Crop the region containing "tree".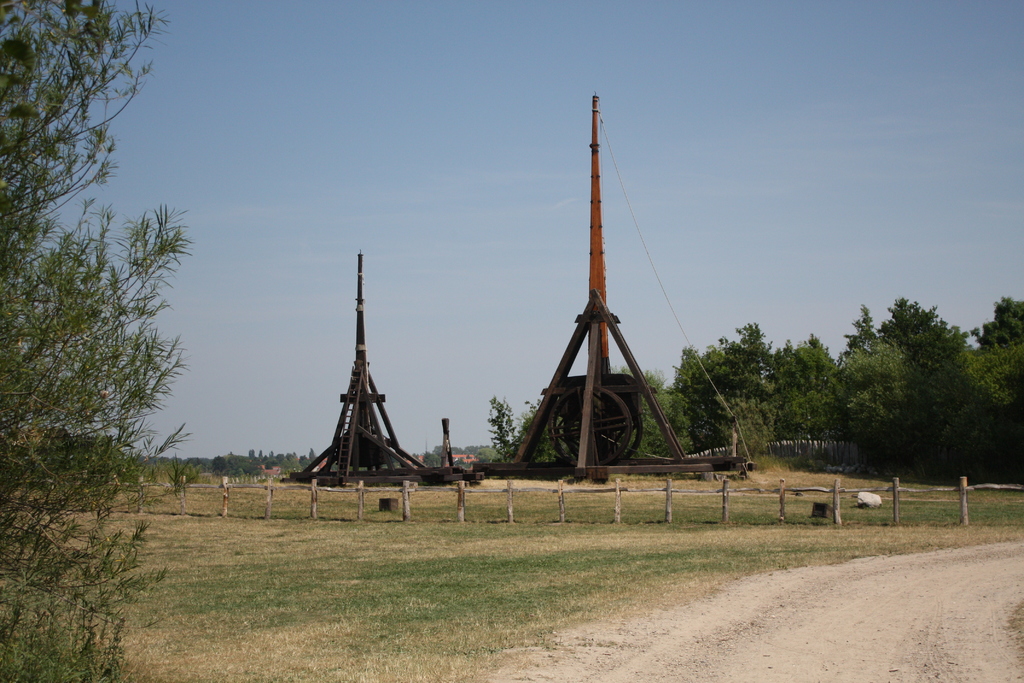
Crop region: 485 295 1023 463.
